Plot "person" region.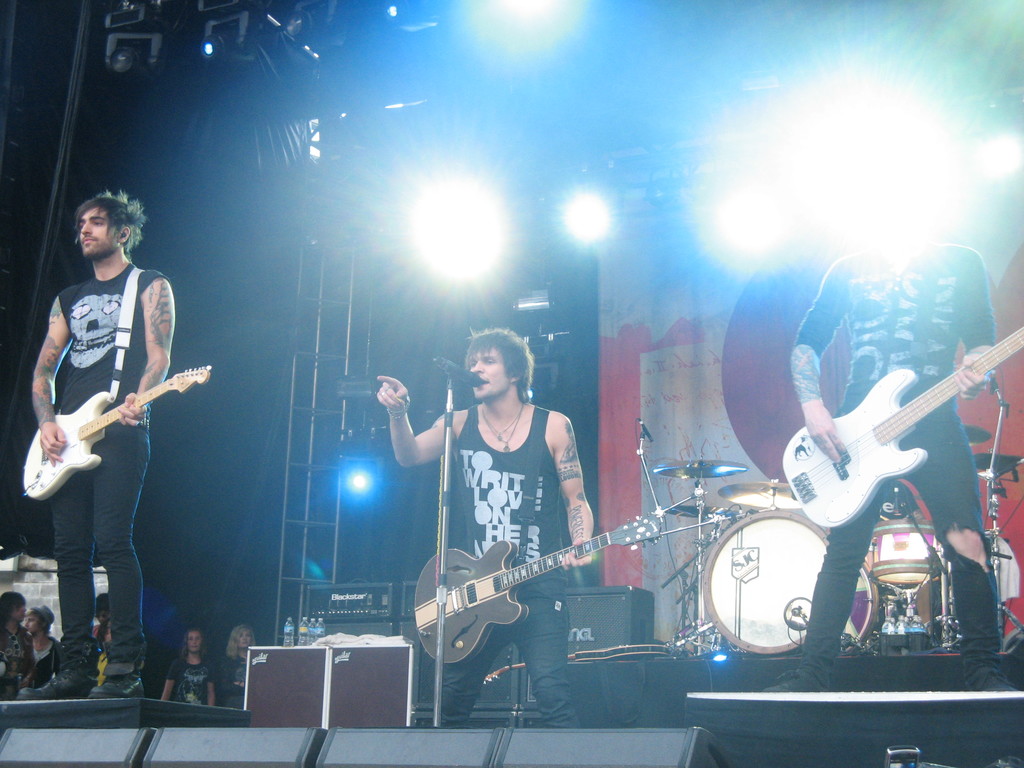
Plotted at pyautogui.locateOnScreen(27, 160, 198, 728).
